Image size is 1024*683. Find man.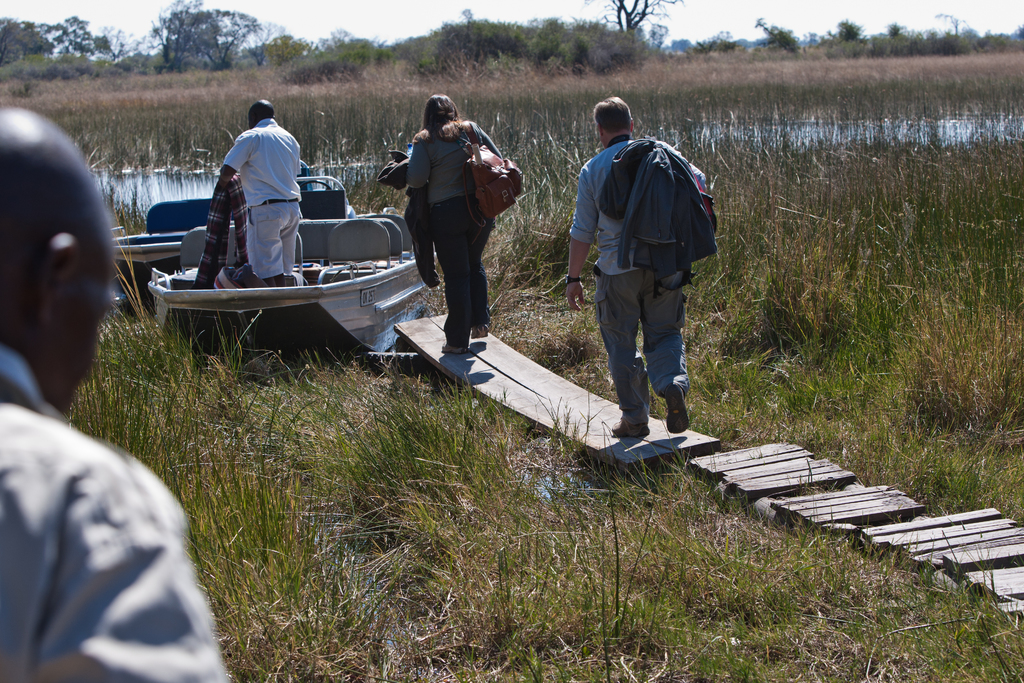
BBox(568, 93, 714, 443).
